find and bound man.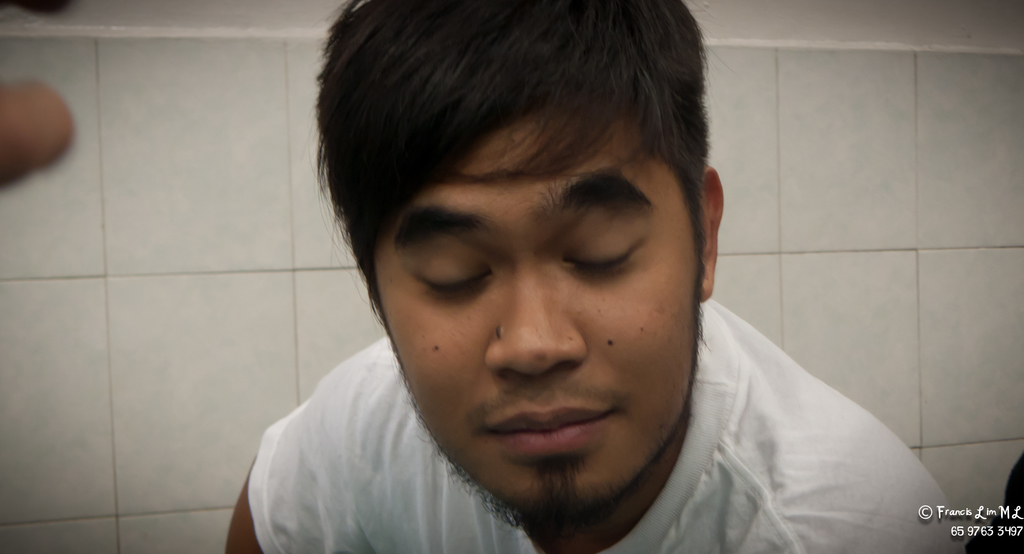
Bound: select_region(216, 0, 962, 553).
